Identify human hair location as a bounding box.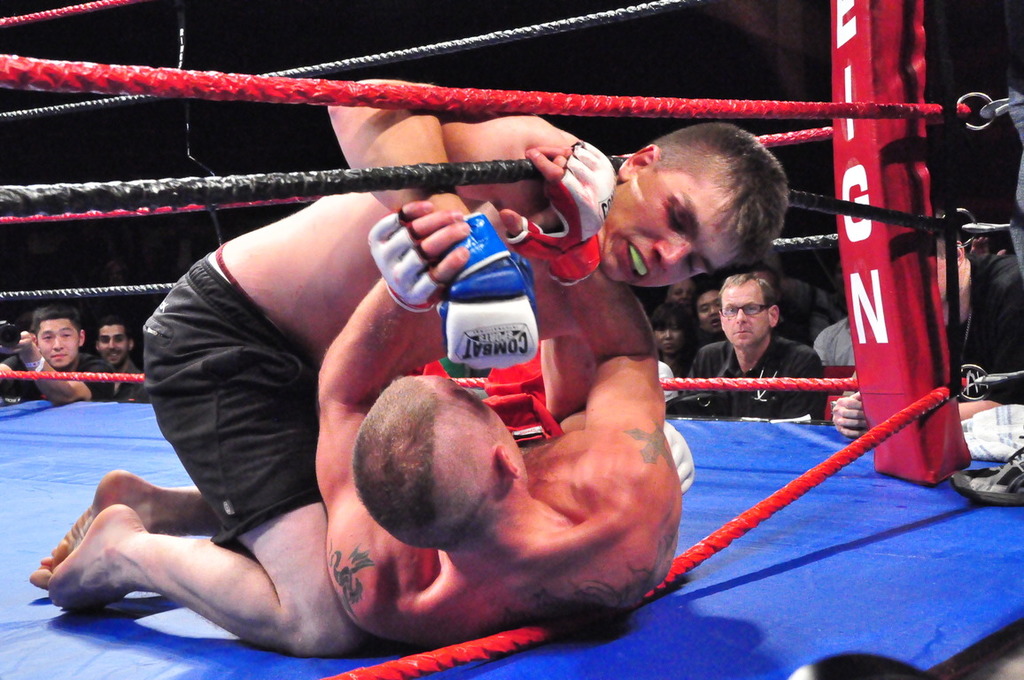
348 372 438 532.
